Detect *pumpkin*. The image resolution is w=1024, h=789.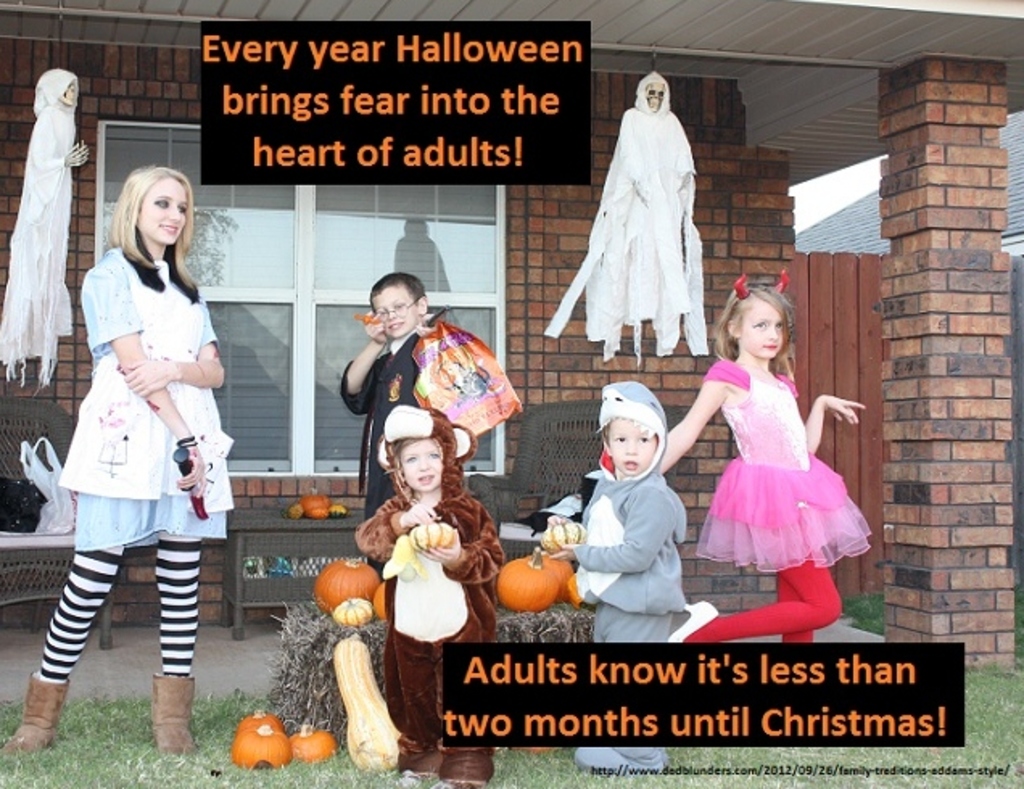
<bbox>290, 502, 304, 522</bbox>.
